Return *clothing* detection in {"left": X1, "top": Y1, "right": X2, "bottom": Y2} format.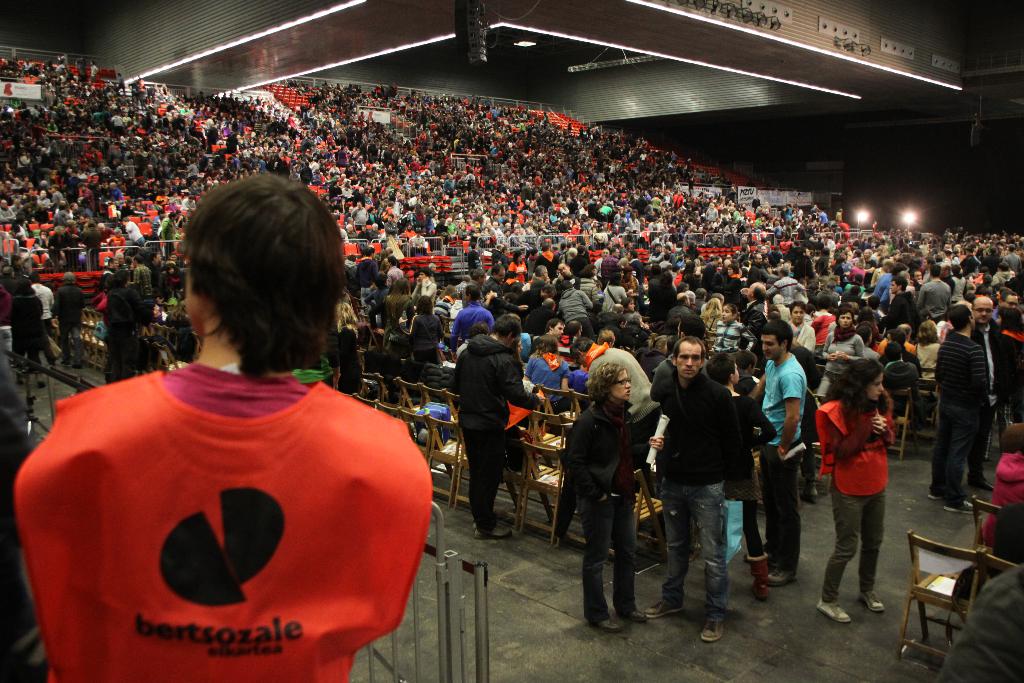
{"left": 440, "top": 338, "right": 524, "bottom": 534}.
